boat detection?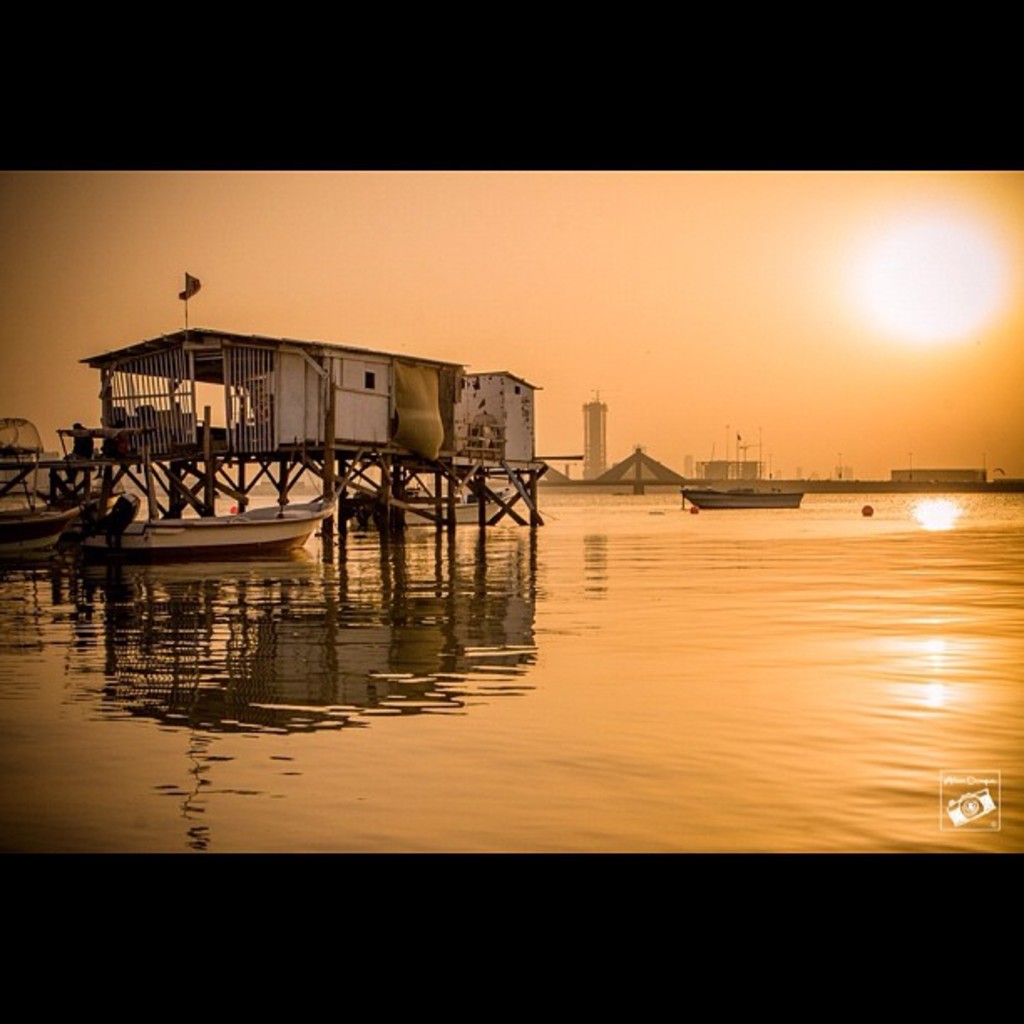
[340, 485, 512, 534]
